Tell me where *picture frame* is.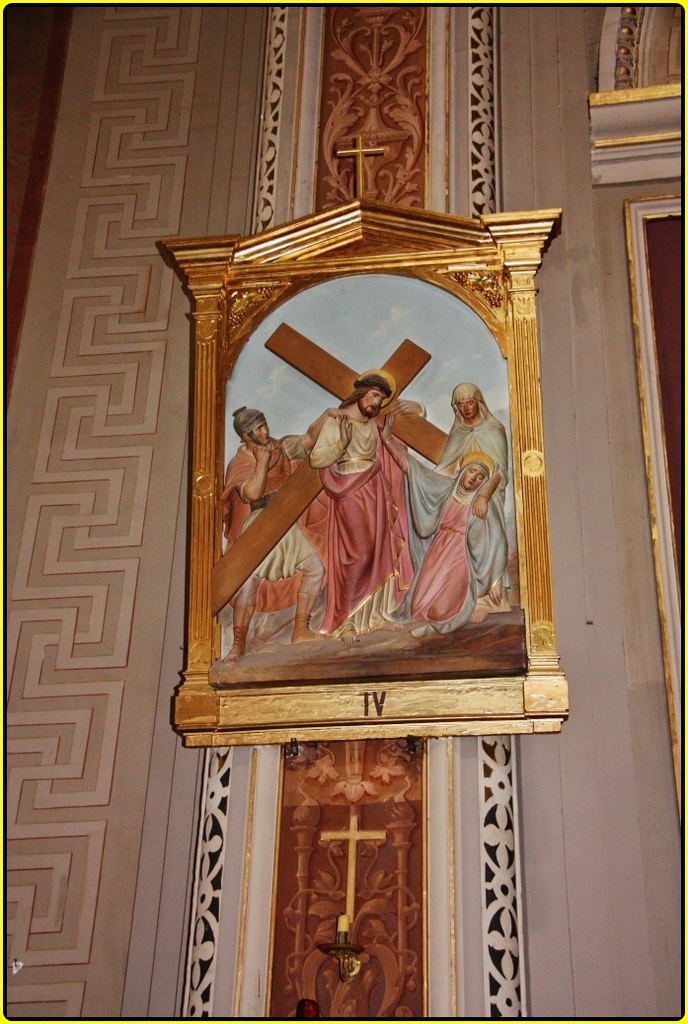
*picture frame* is at {"left": 155, "top": 135, "right": 571, "bottom": 747}.
